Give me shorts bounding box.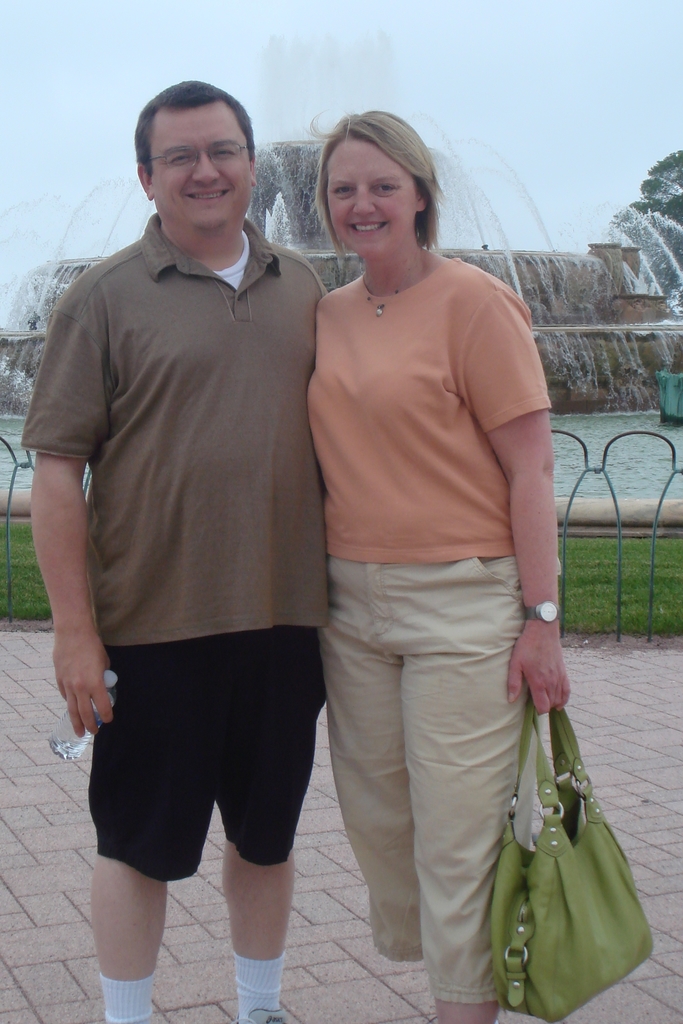
(88, 628, 332, 884).
